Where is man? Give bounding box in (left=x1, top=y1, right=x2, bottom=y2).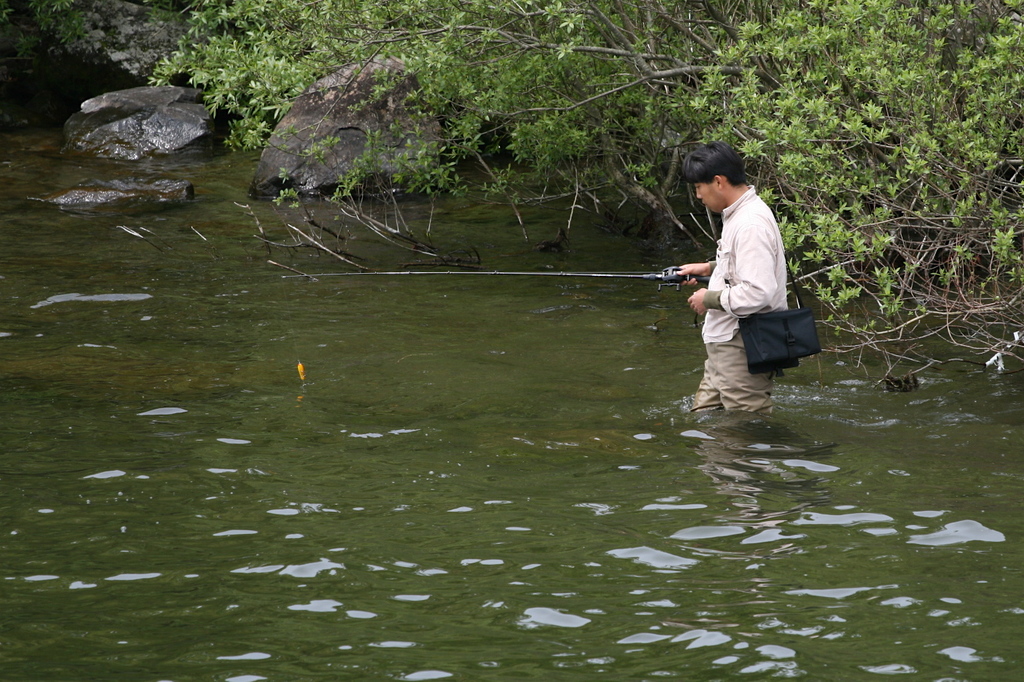
(left=675, top=147, right=813, bottom=425).
